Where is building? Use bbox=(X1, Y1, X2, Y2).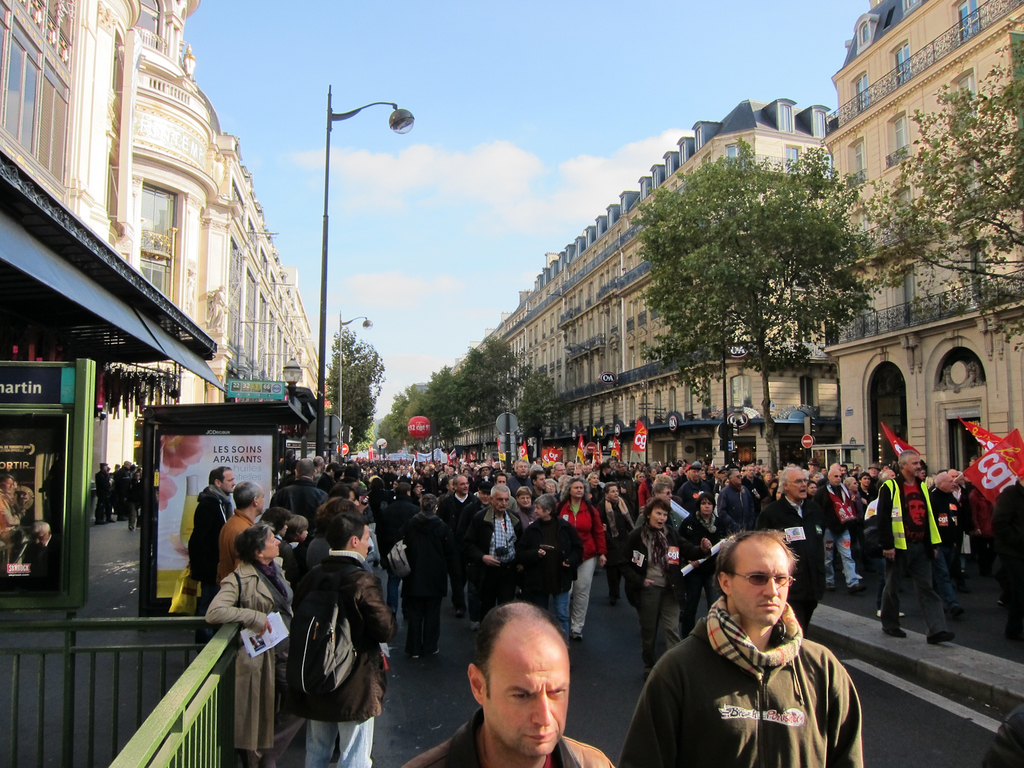
bbox=(0, 0, 337, 498).
